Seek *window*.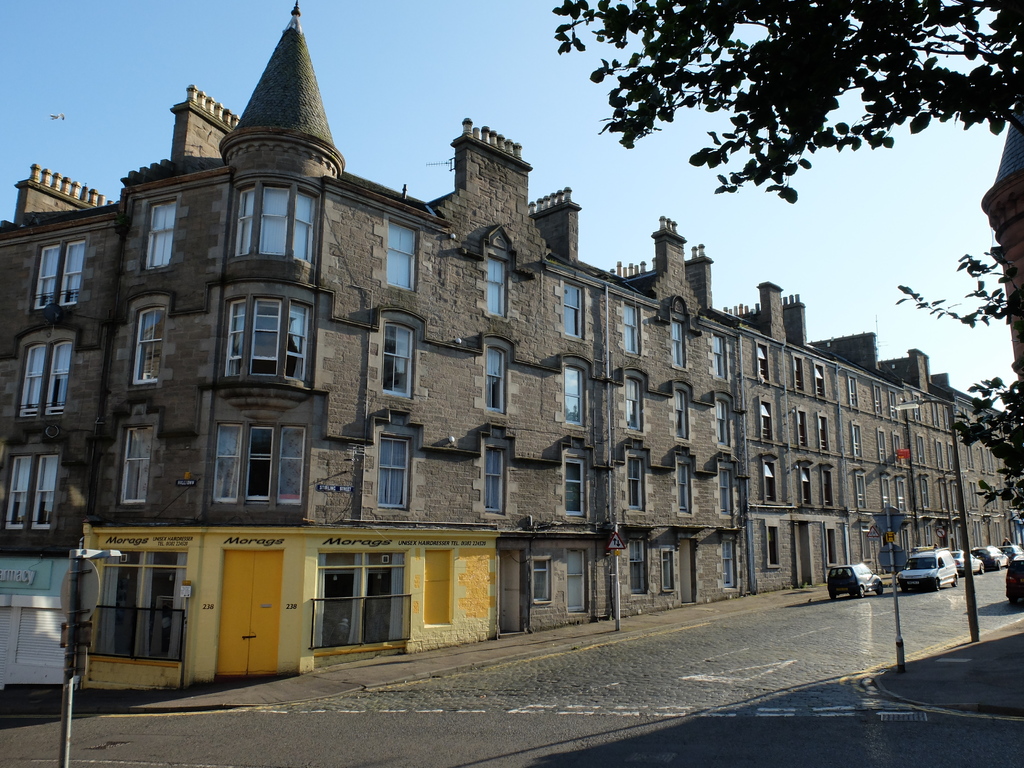
878, 431, 888, 461.
